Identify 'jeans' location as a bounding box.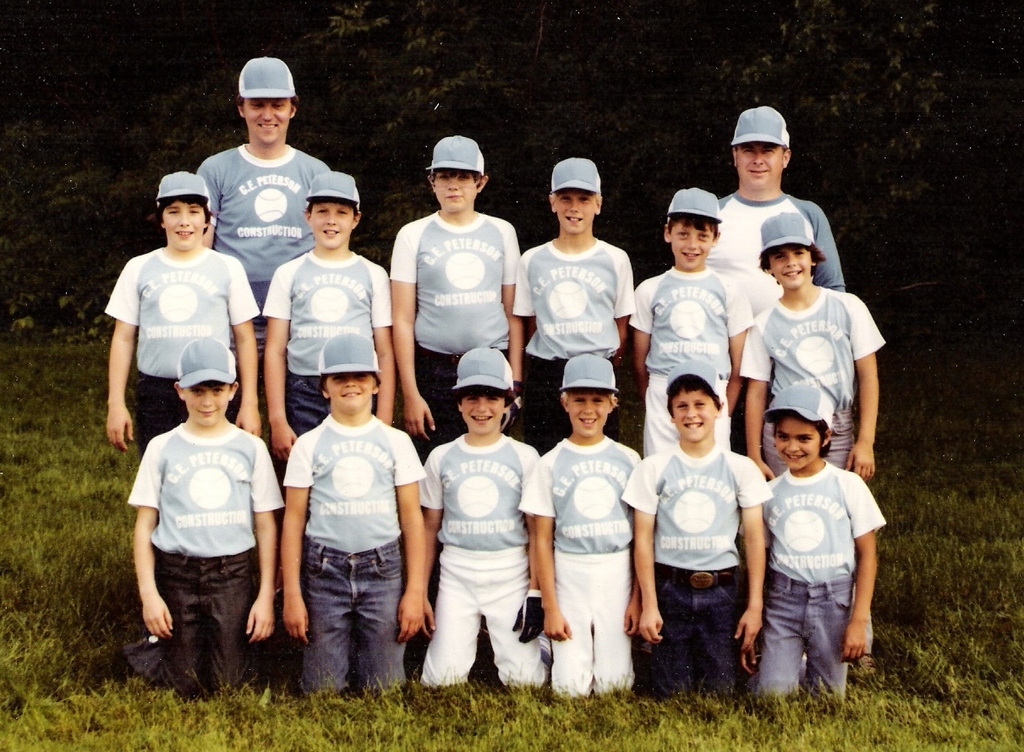
left=423, top=546, right=542, bottom=682.
